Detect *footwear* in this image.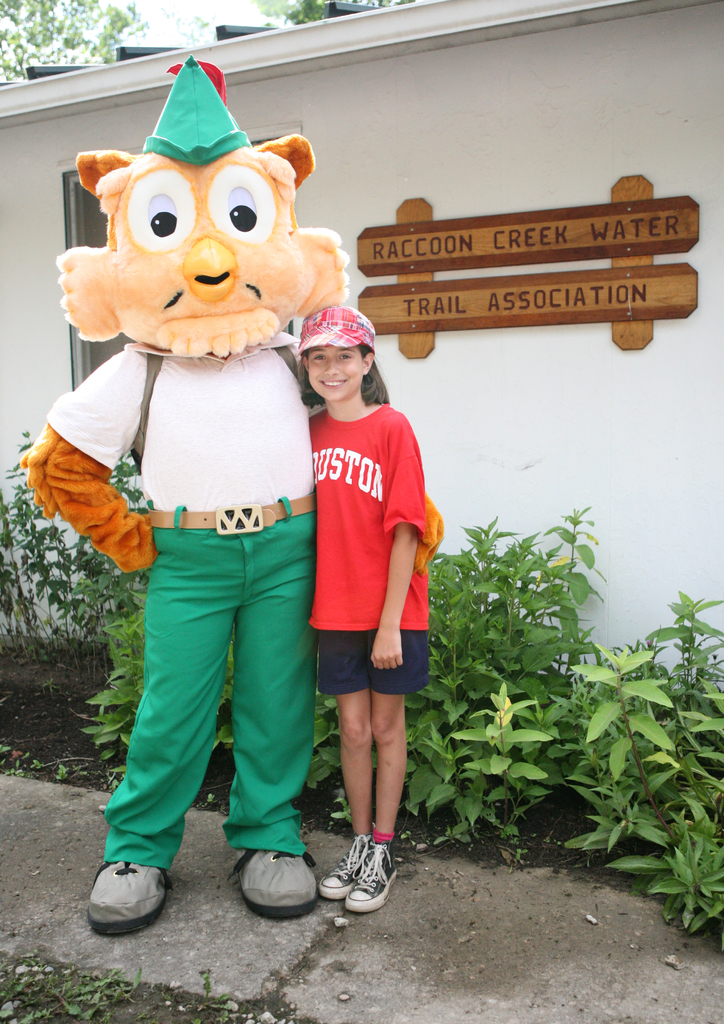
Detection: <bbox>311, 831, 369, 905</bbox>.
